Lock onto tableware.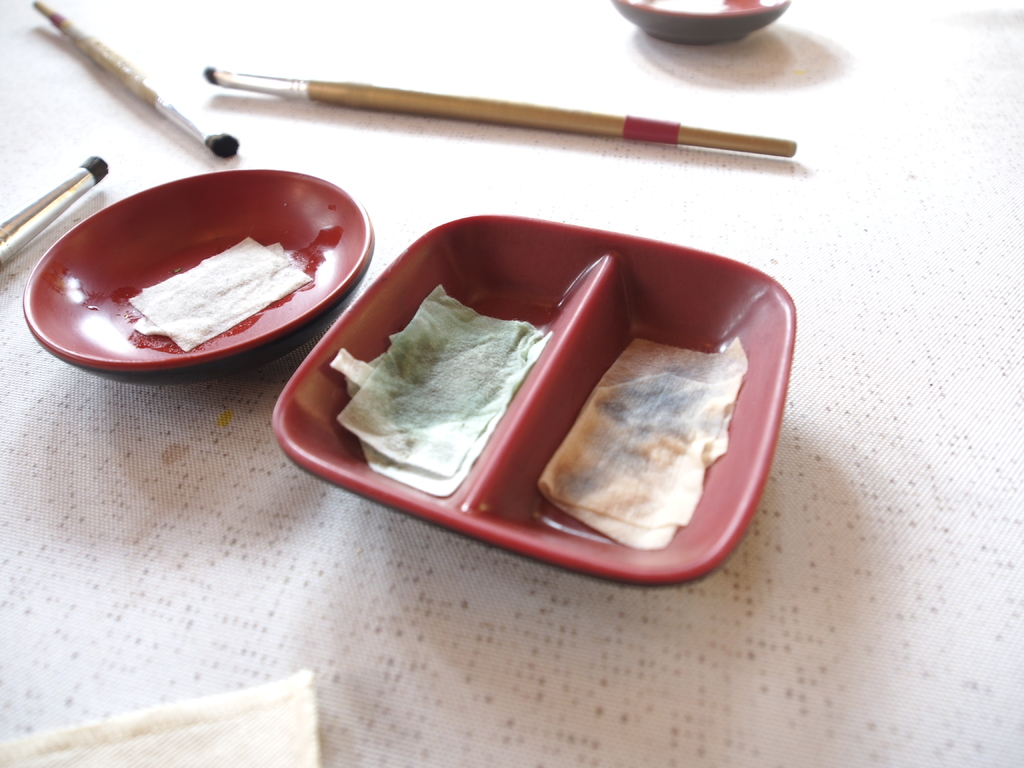
Locked: {"left": 18, "top": 172, "right": 398, "bottom": 381}.
